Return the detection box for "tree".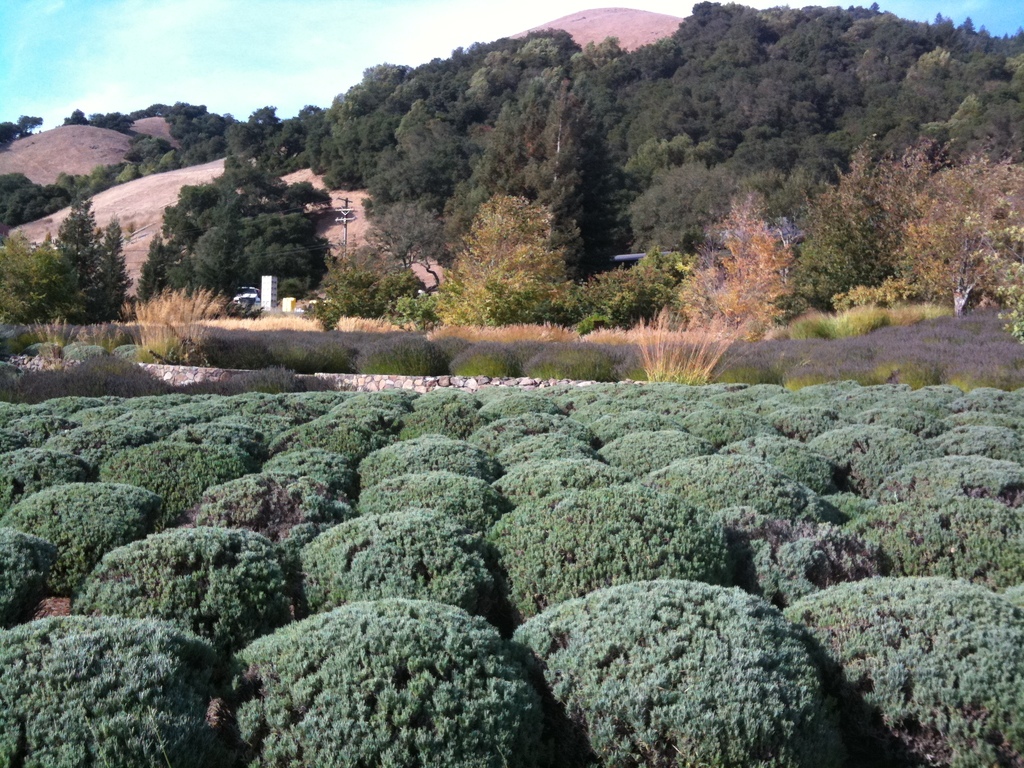
(889,141,1023,340).
